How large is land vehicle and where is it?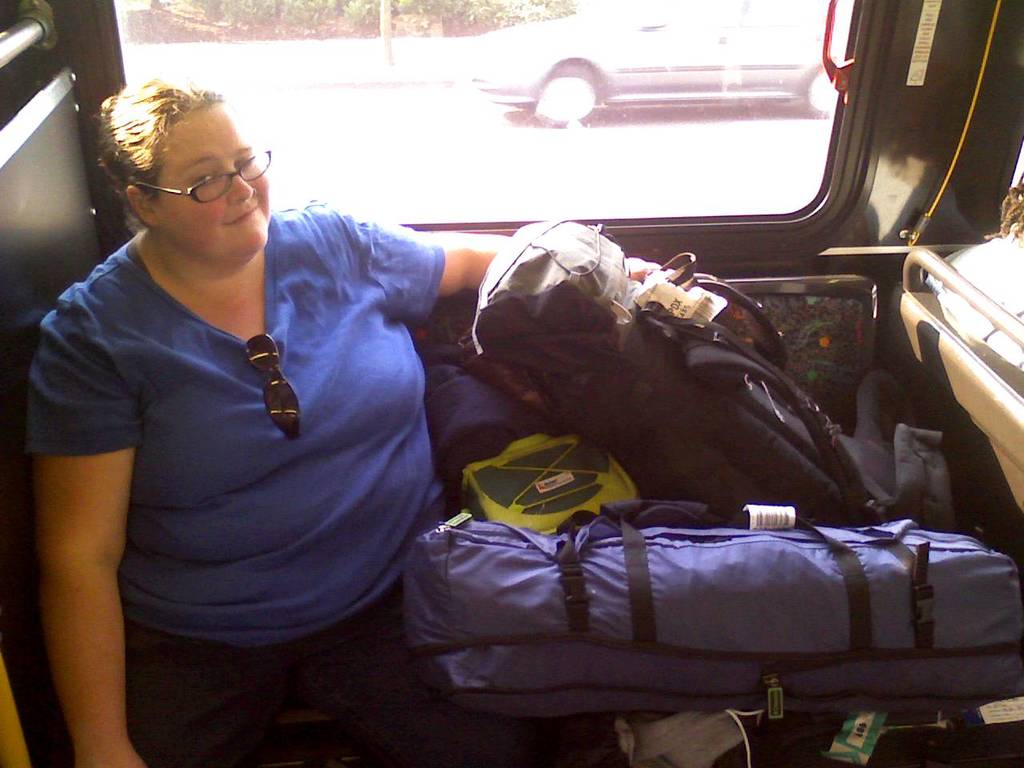
Bounding box: <region>458, 0, 854, 130</region>.
